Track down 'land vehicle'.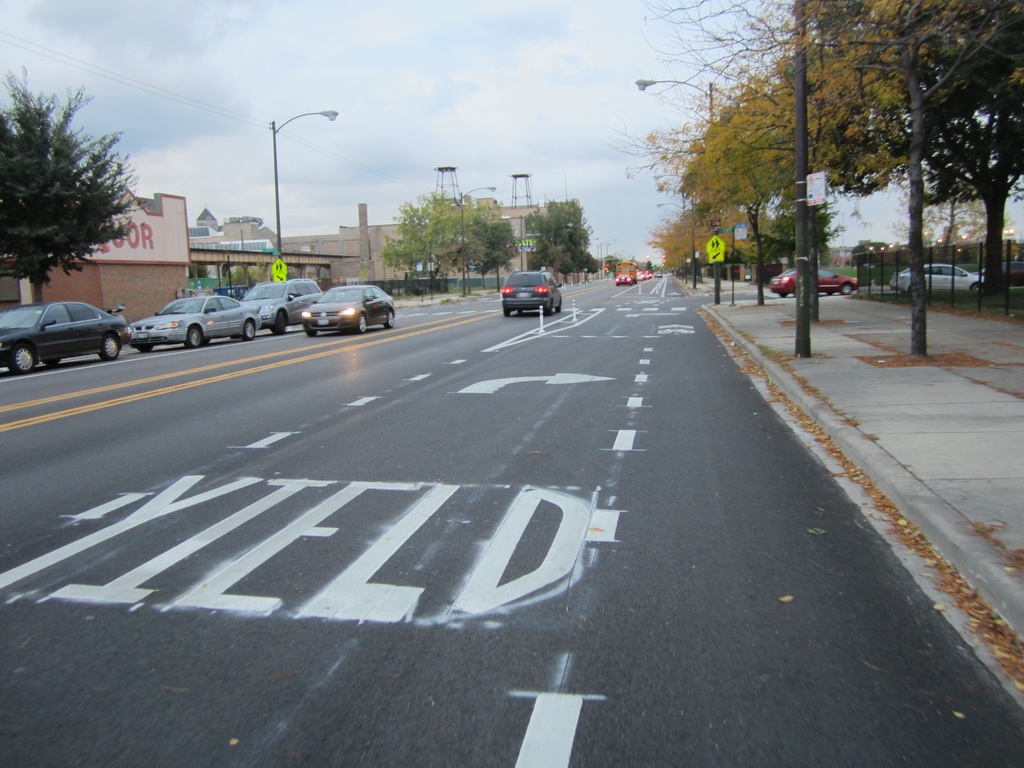
Tracked to crop(499, 270, 563, 316).
